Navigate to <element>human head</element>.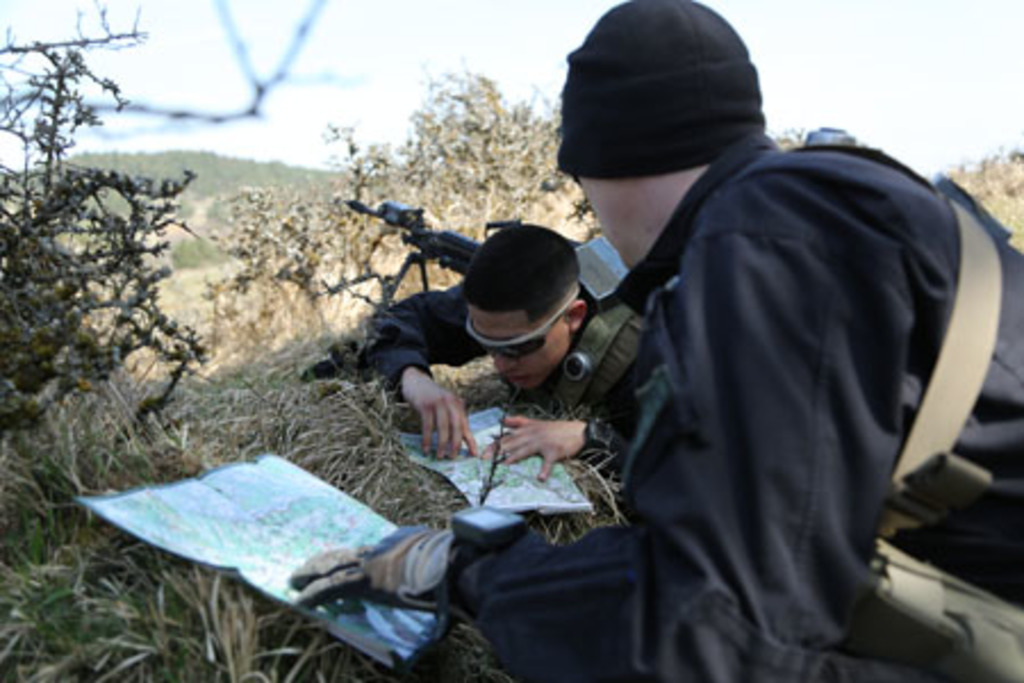
Navigation target: (448, 223, 589, 371).
